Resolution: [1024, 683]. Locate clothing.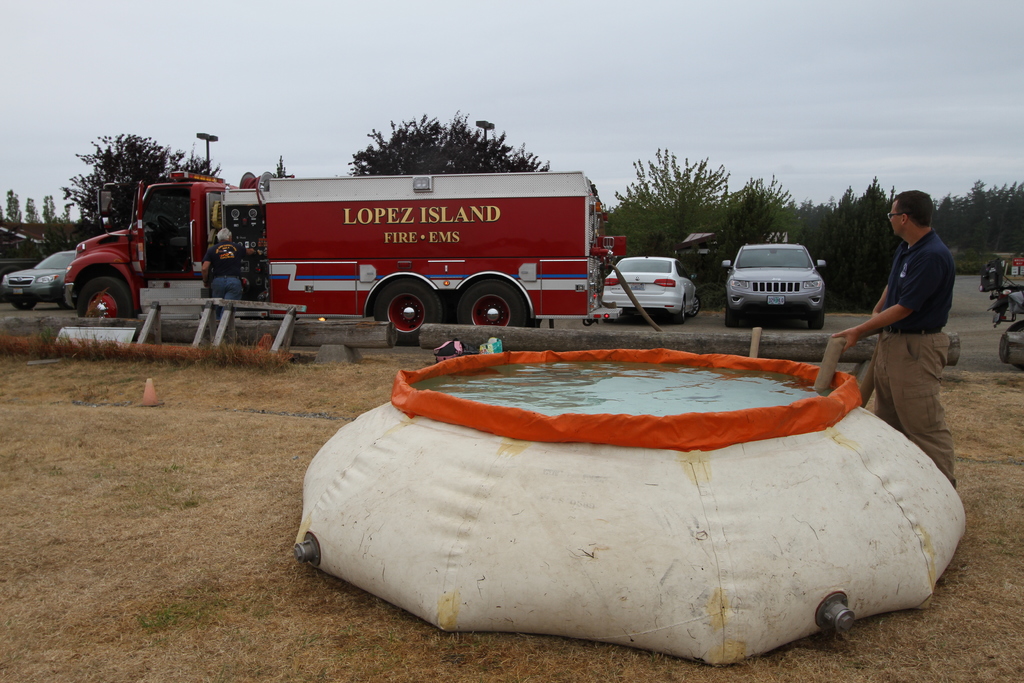
(left=871, top=227, right=958, bottom=484).
